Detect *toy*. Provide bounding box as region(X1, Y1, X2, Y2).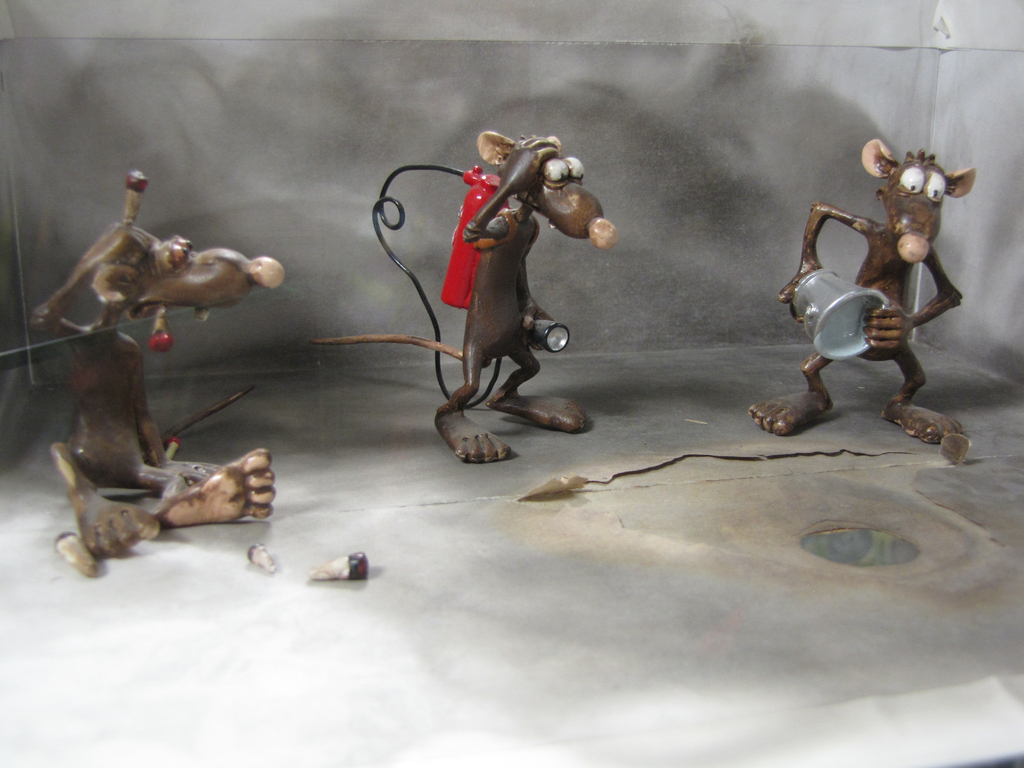
region(28, 178, 292, 586).
